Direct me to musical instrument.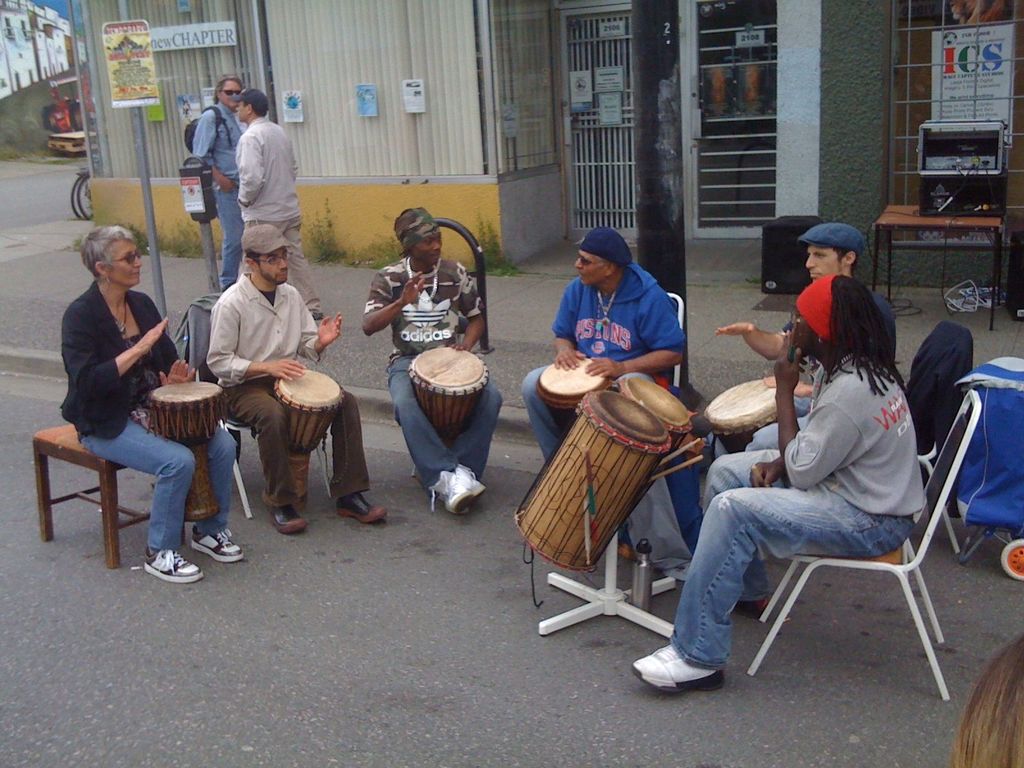
Direction: (541, 351, 604, 435).
